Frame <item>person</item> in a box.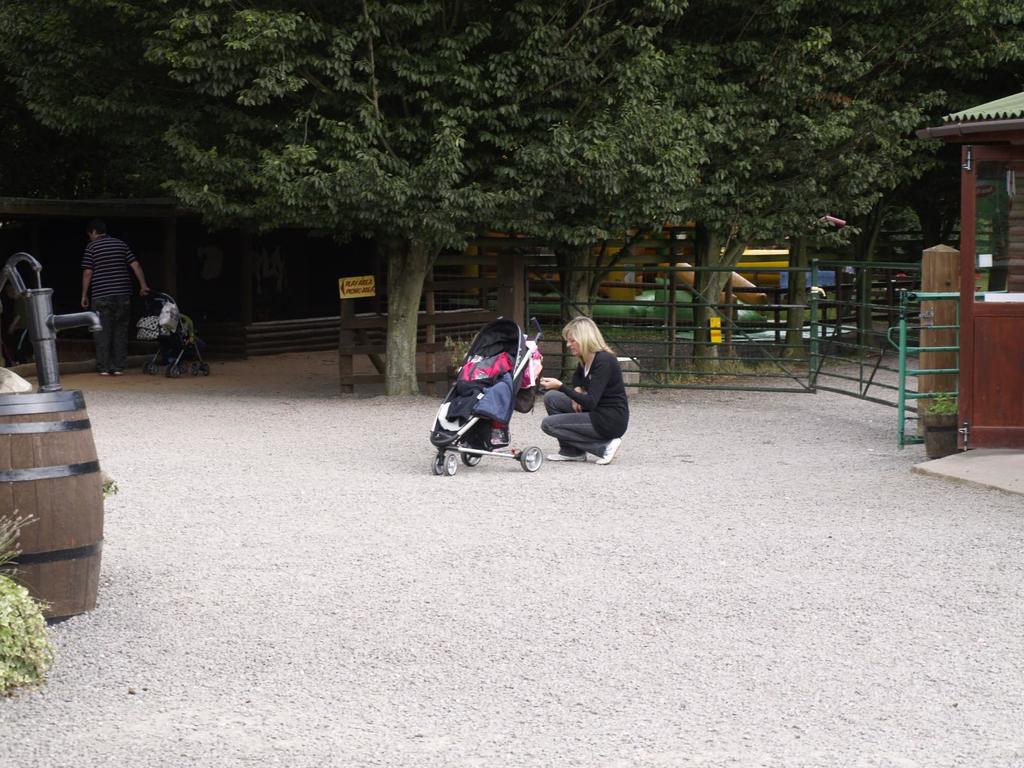
x1=540 y1=317 x2=631 y2=463.
